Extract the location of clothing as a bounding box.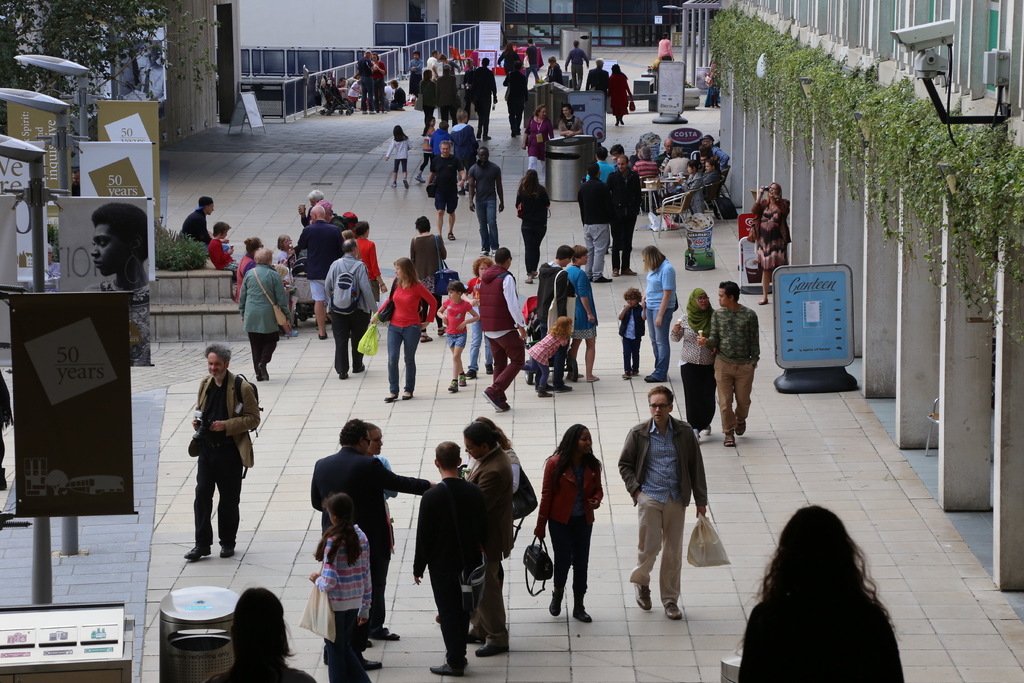
crop(706, 60, 725, 106).
